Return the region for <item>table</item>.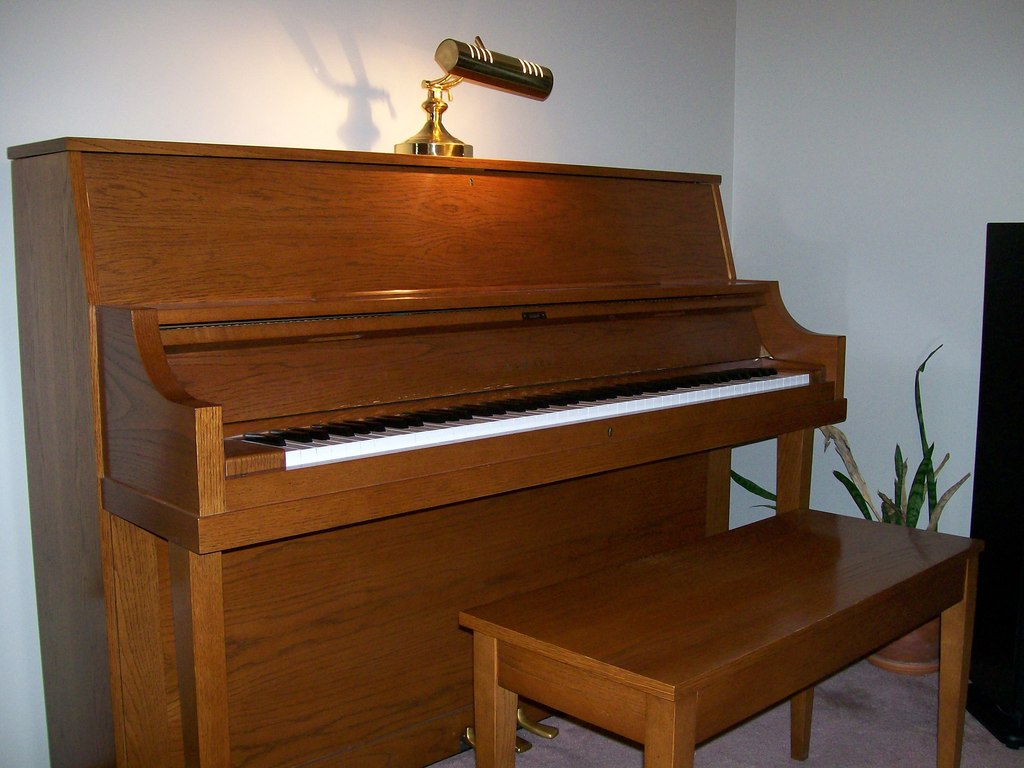
[367, 426, 951, 749].
